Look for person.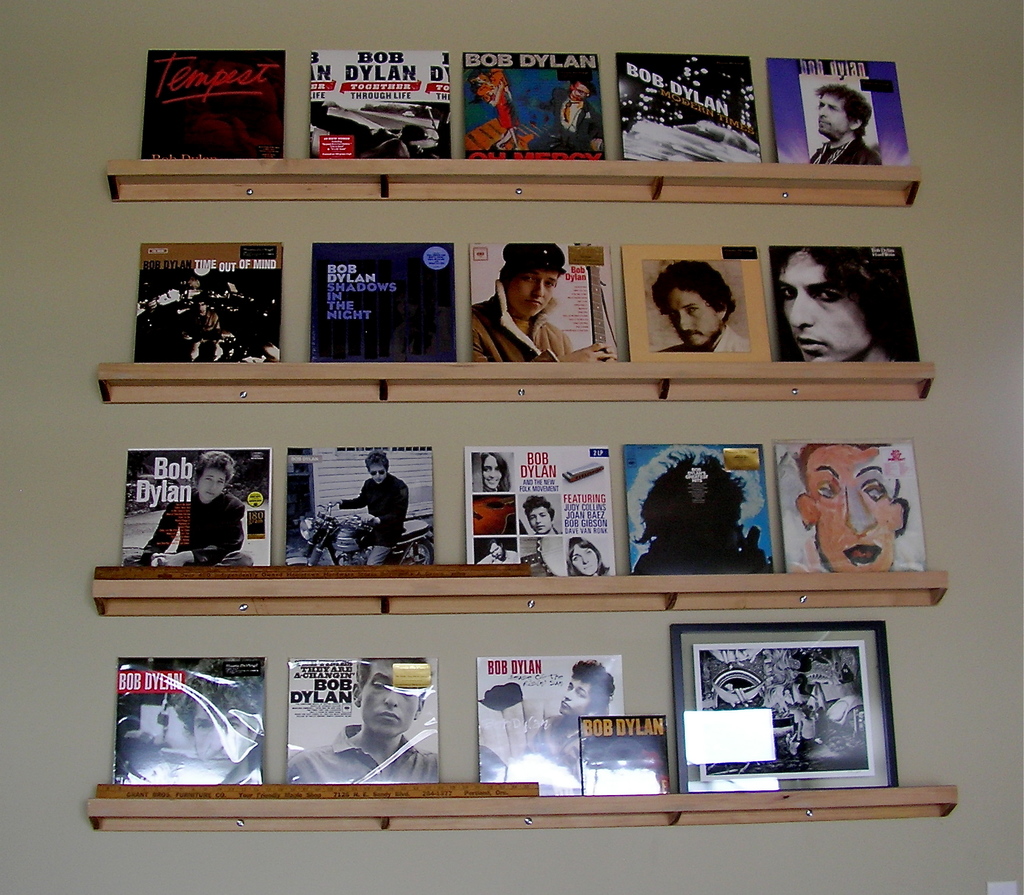
Found: {"left": 796, "top": 702, "right": 813, "bottom": 772}.
